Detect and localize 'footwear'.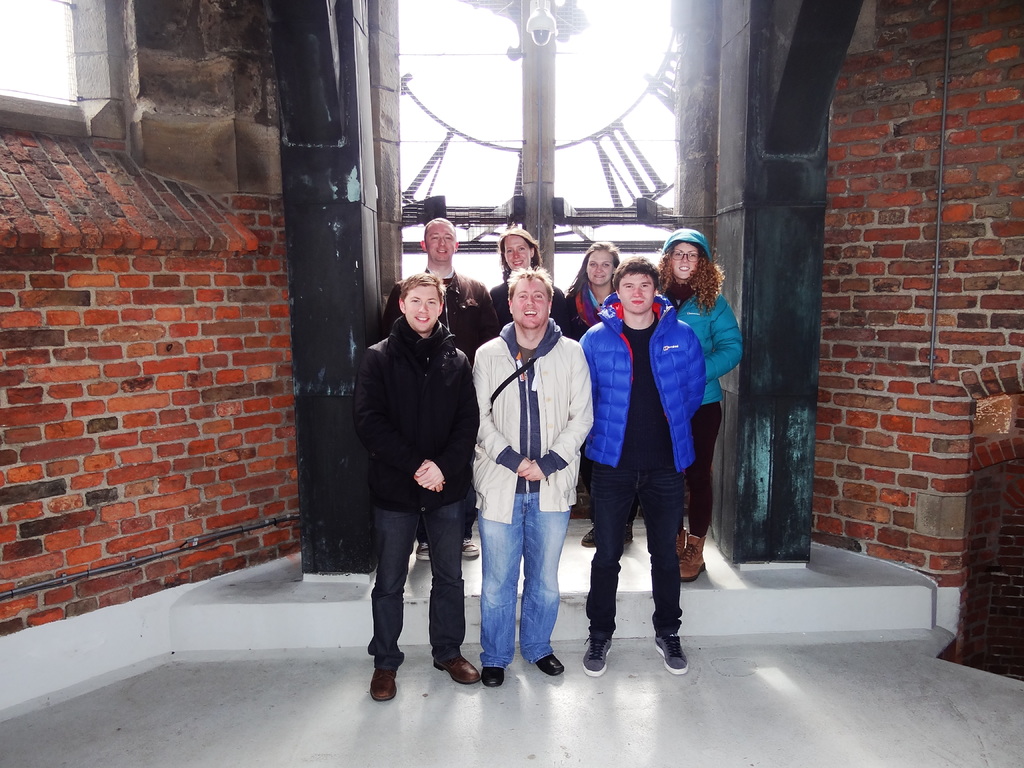
Localized at select_region(584, 631, 612, 676).
